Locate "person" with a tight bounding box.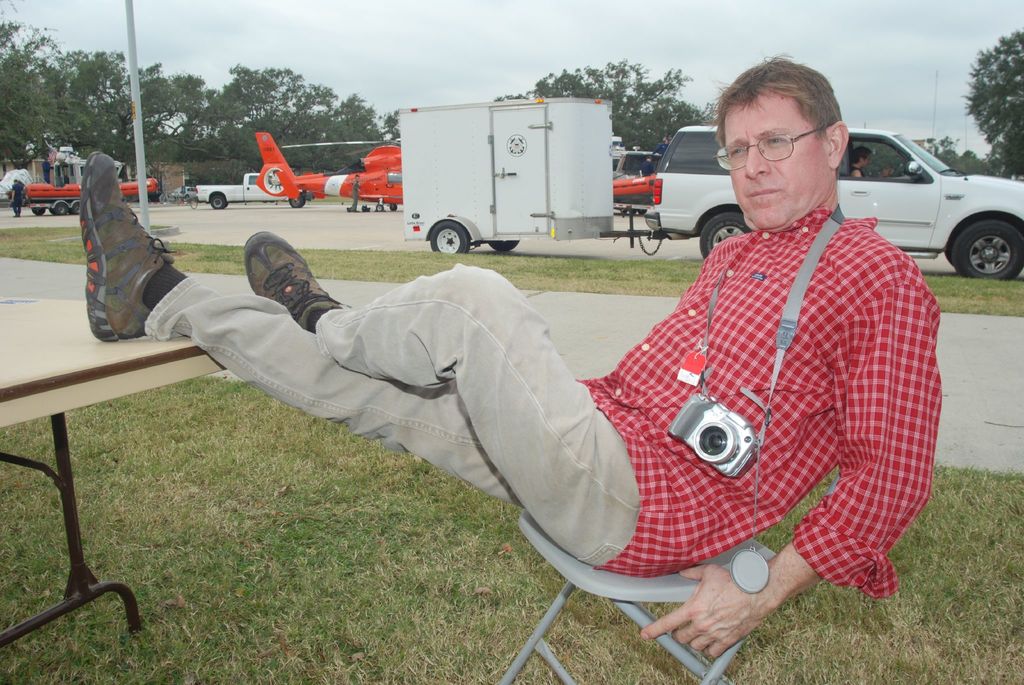
BBox(7, 173, 28, 217).
